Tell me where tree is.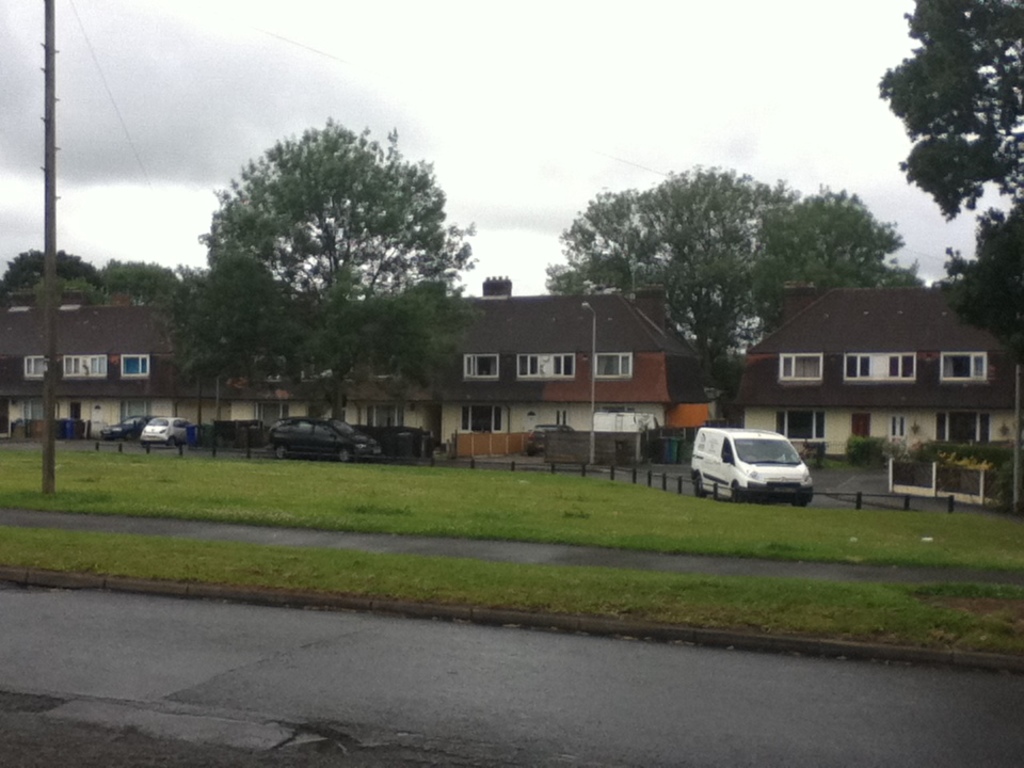
tree is at 544,161,807,399.
